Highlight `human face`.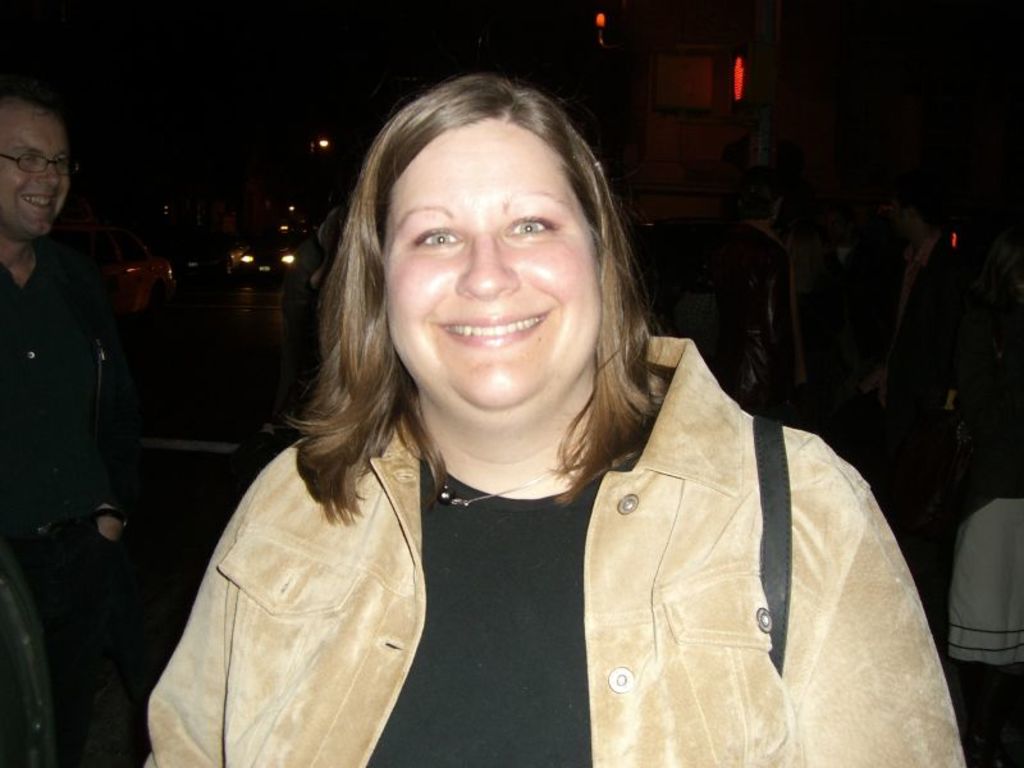
Highlighted region: [389, 116, 599, 411].
